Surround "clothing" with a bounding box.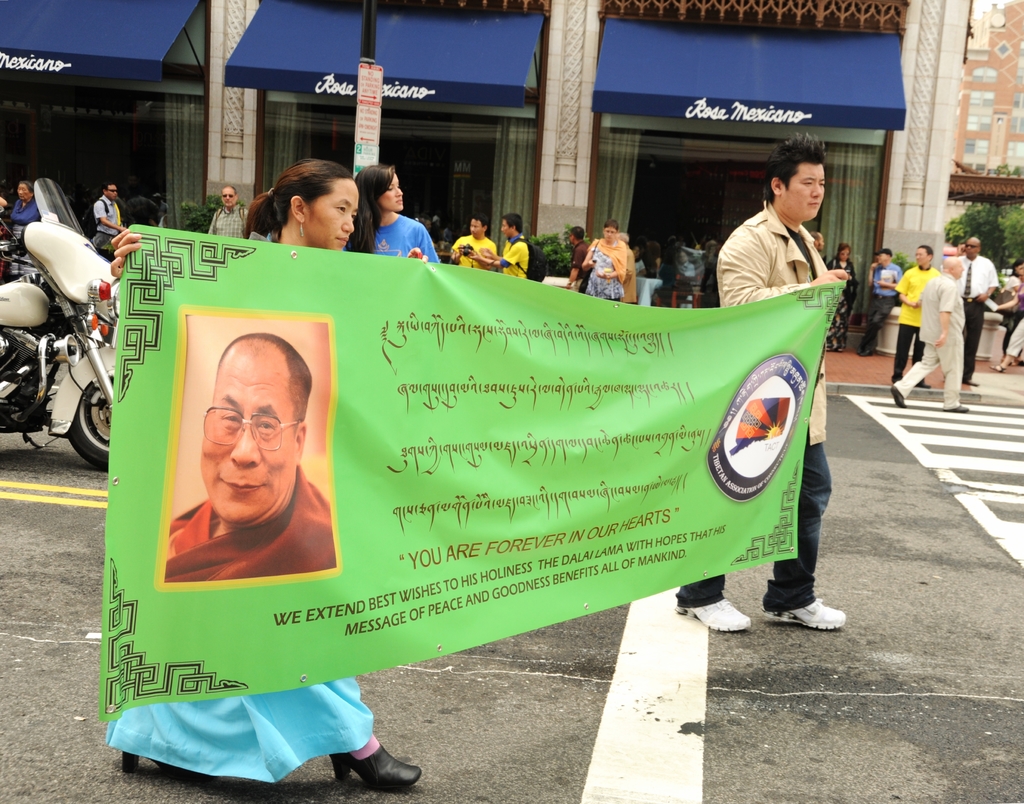
select_region(585, 238, 625, 302).
